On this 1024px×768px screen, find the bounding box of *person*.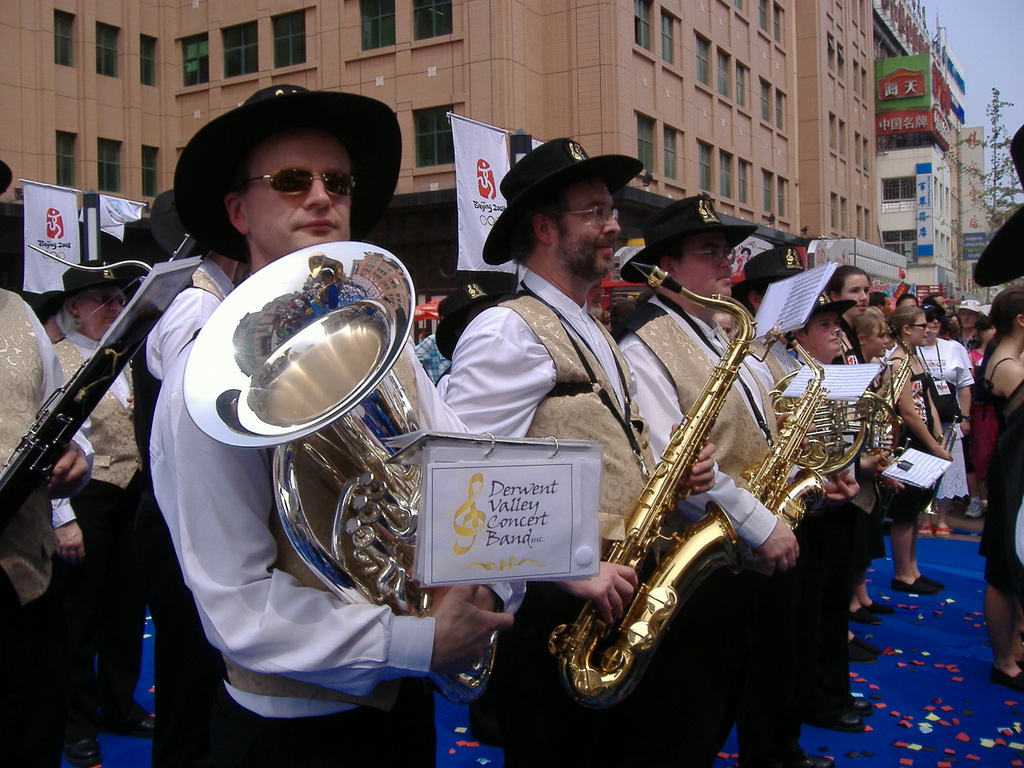
Bounding box: bbox=(462, 158, 686, 663).
